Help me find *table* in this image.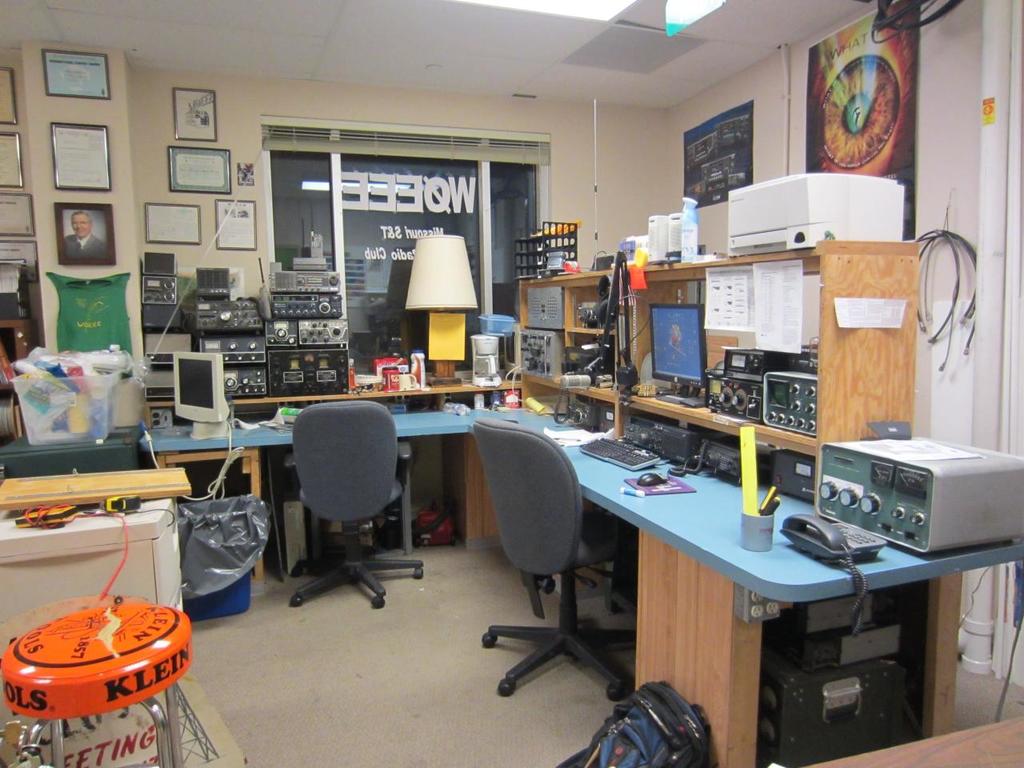
Found it: (x1=0, y1=413, x2=146, y2=470).
